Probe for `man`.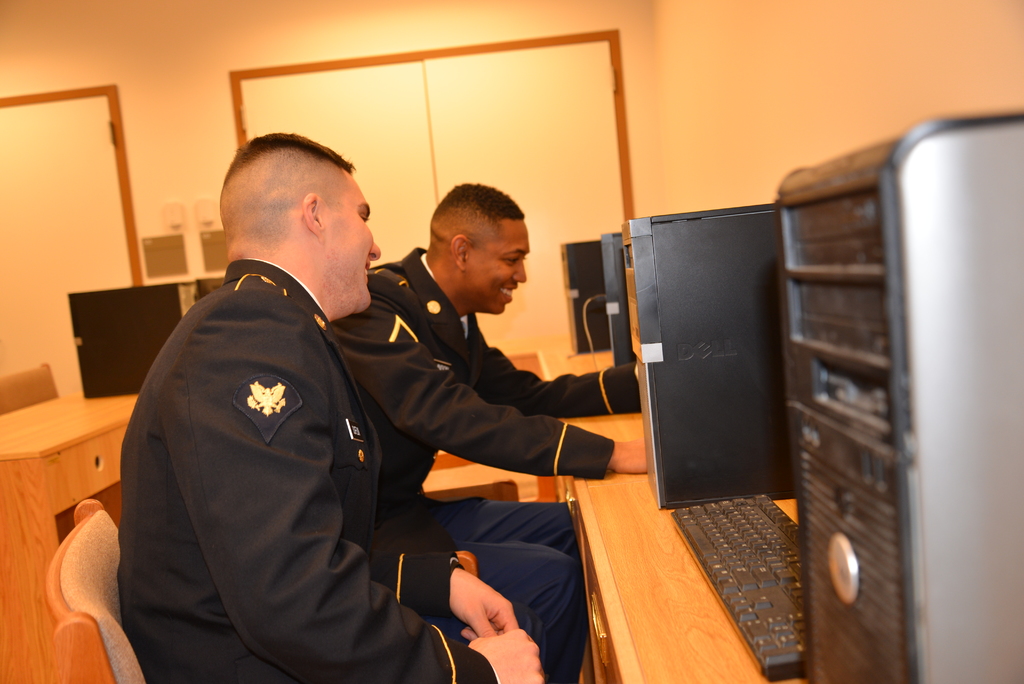
Probe result: <region>113, 132, 595, 683</region>.
